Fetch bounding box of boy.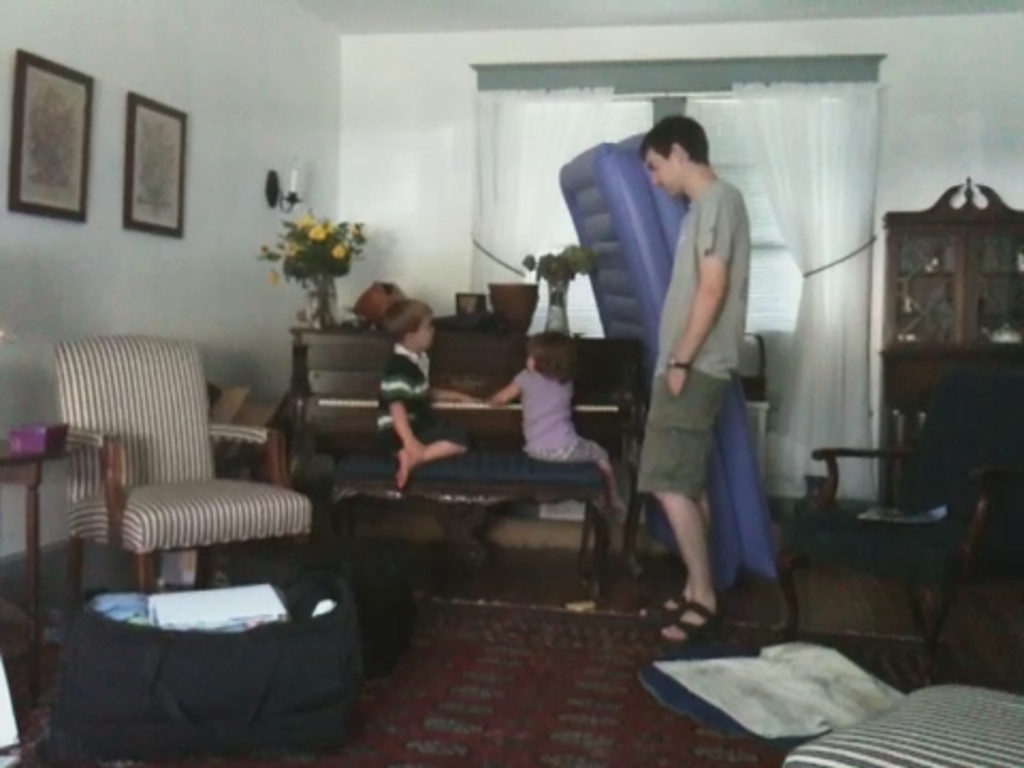
Bbox: x1=367 y1=286 x2=478 y2=489.
